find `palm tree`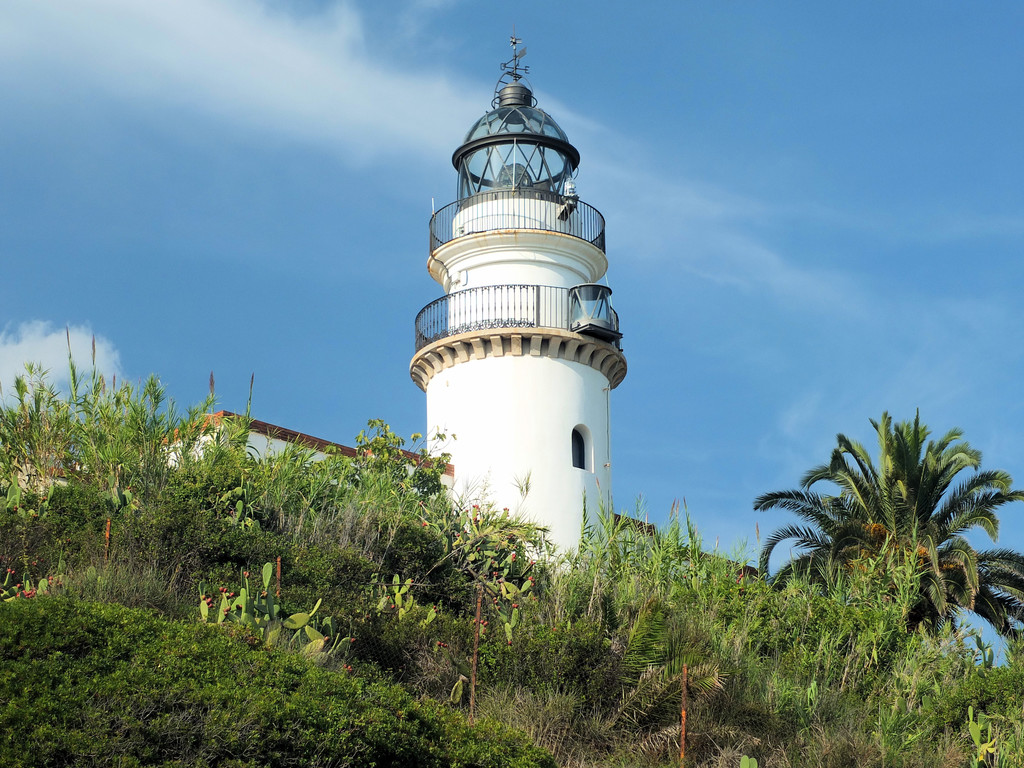
box(749, 410, 1023, 651)
